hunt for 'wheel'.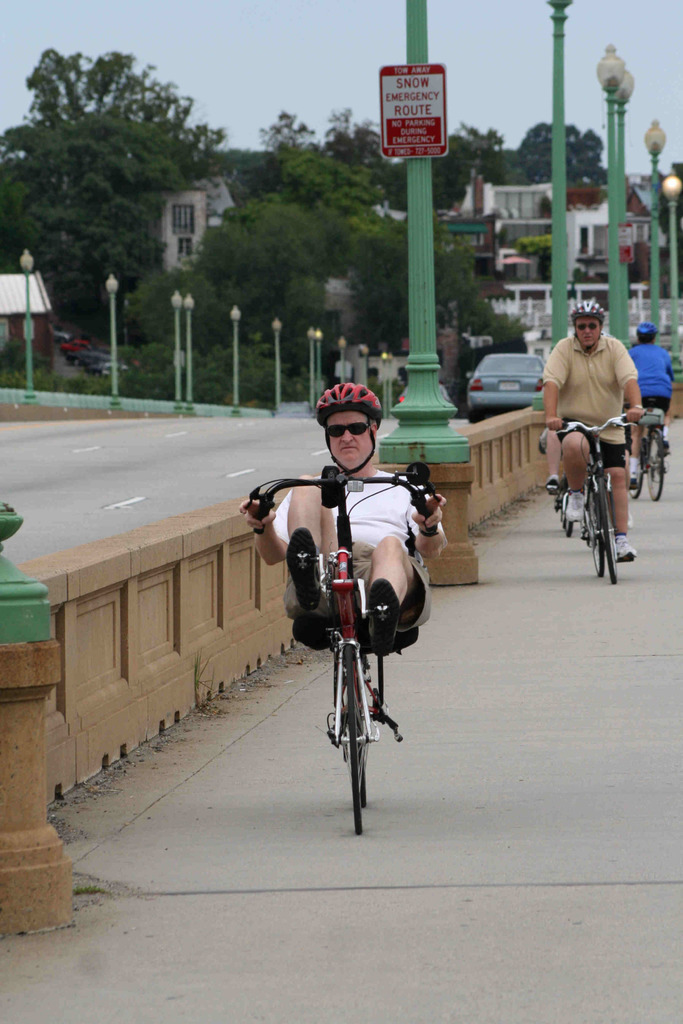
Hunted down at 647, 432, 665, 500.
